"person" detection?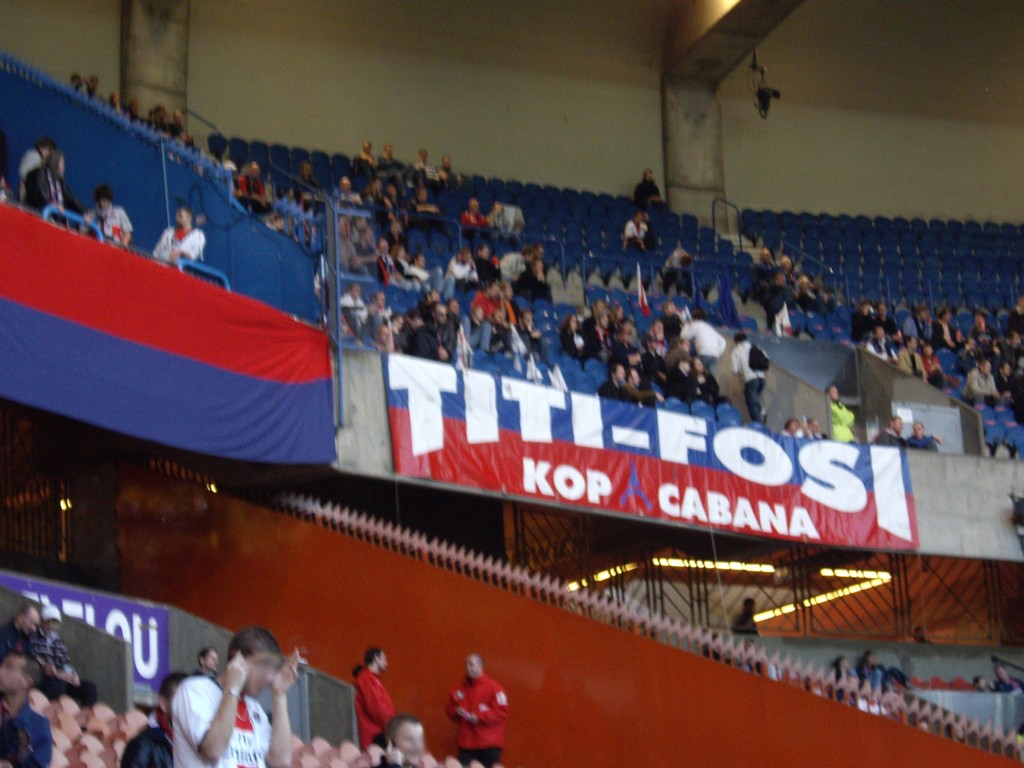
detection(964, 356, 1011, 409)
